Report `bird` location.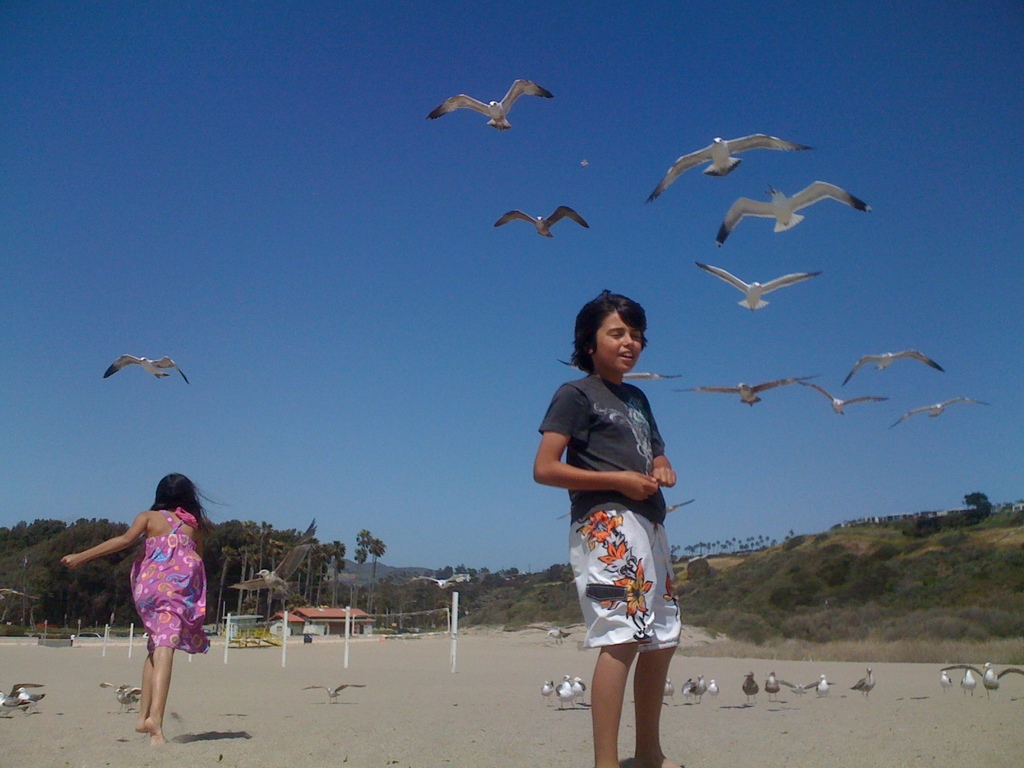
Report: <box>112,689,138,717</box>.
